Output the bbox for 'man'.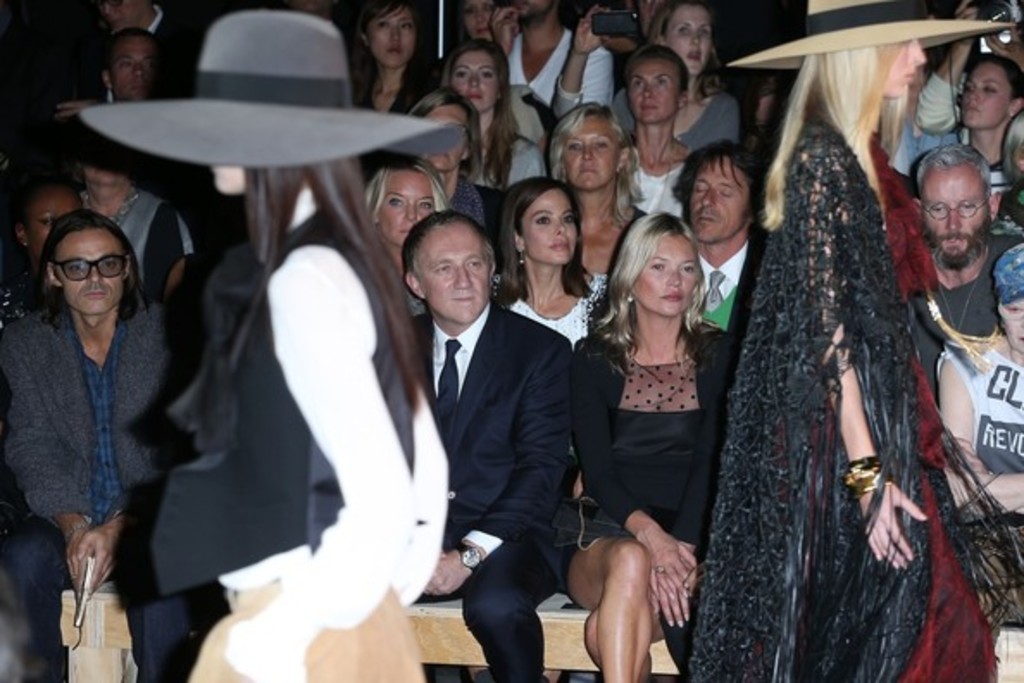
bbox=(0, 205, 198, 681).
